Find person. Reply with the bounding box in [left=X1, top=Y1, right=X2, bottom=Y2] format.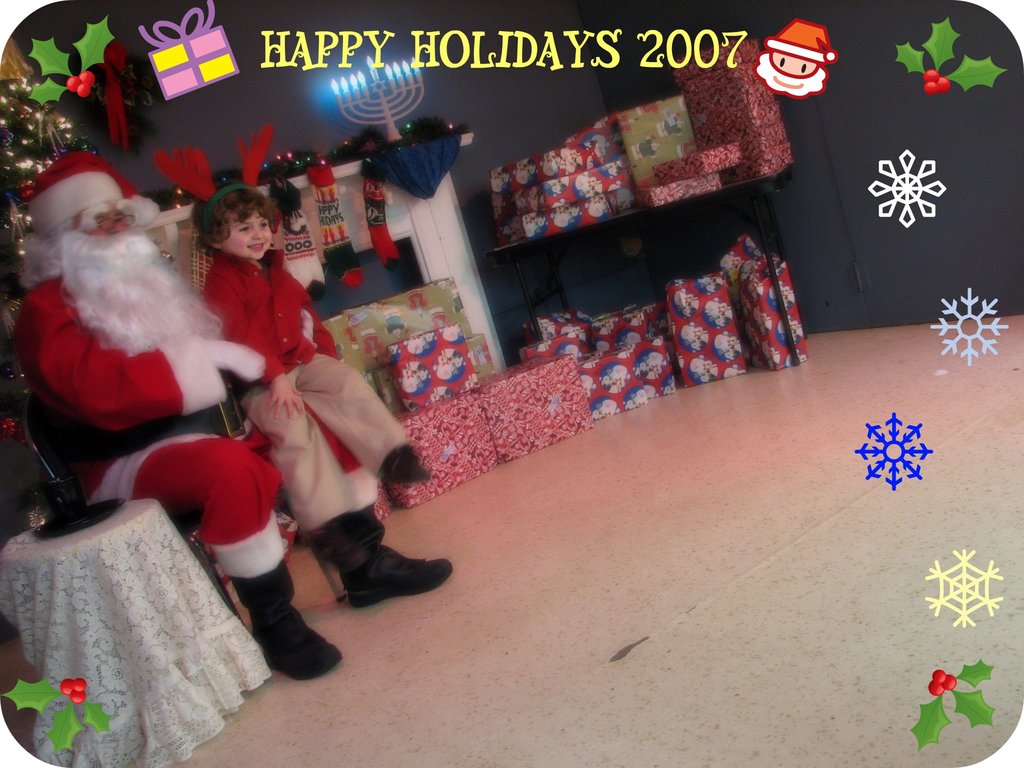
[left=198, top=180, right=435, bottom=526].
